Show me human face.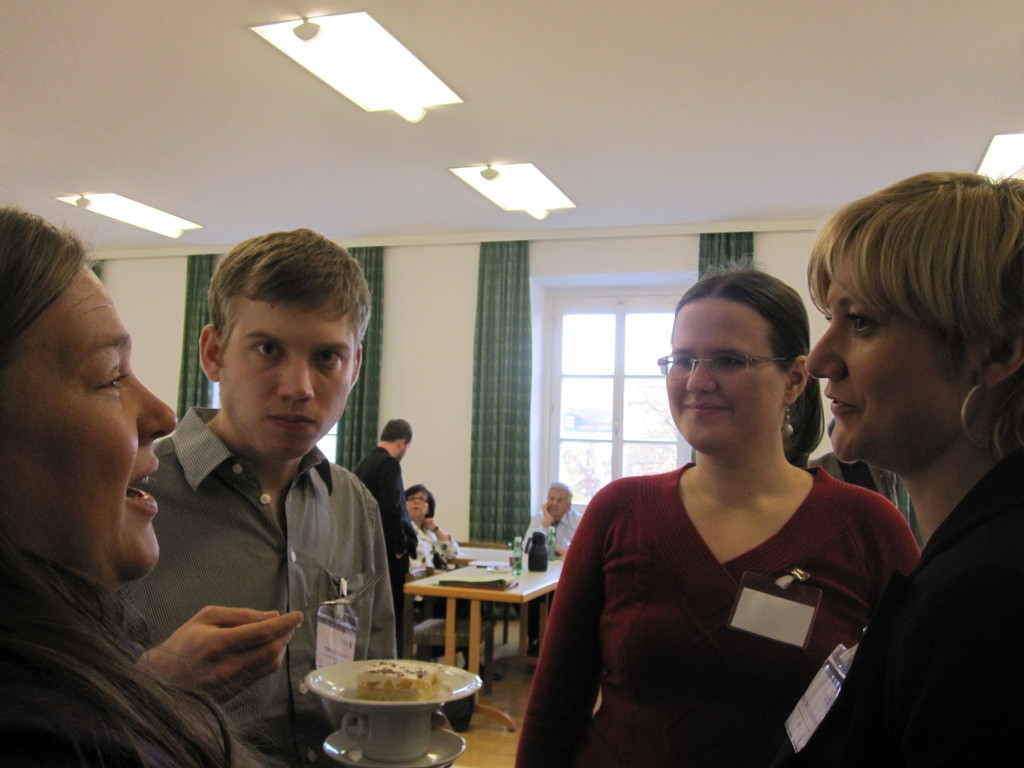
human face is here: bbox=(803, 237, 981, 475).
